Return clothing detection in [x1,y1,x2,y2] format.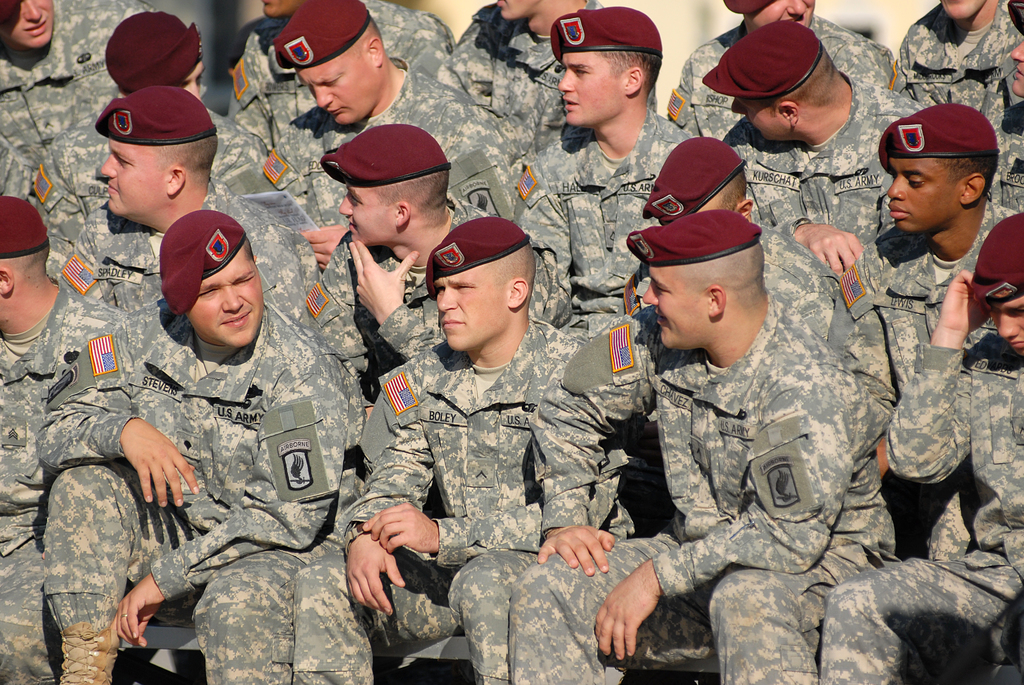
[224,0,458,146].
